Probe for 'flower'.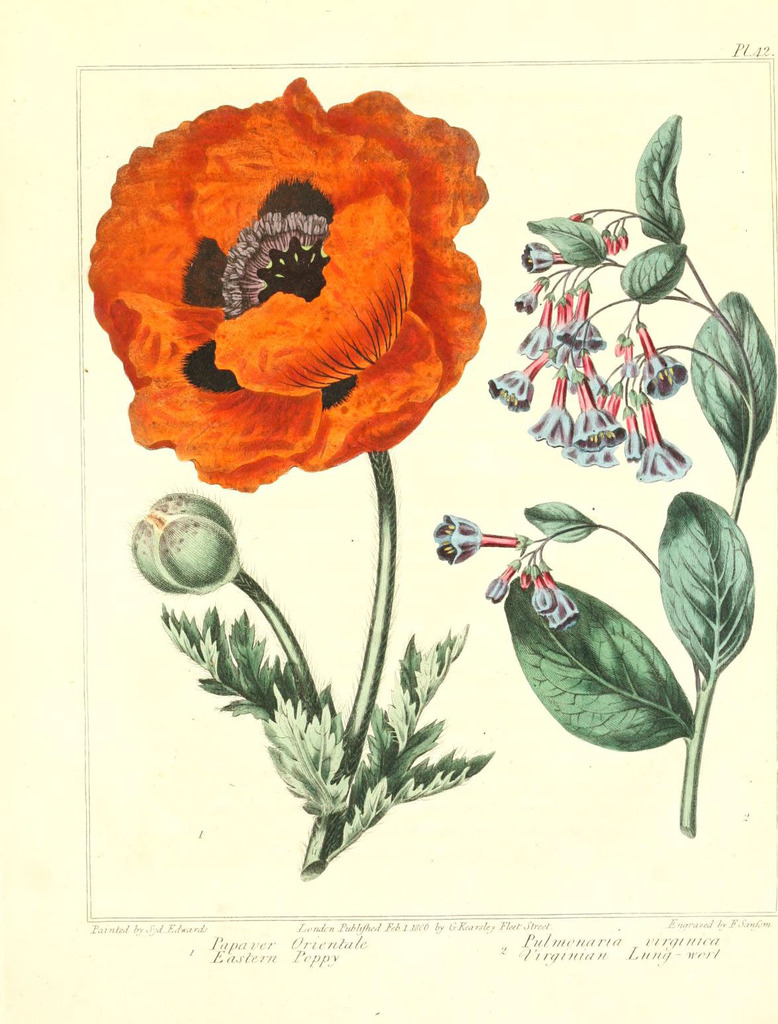
Probe result: (518, 300, 554, 360).
